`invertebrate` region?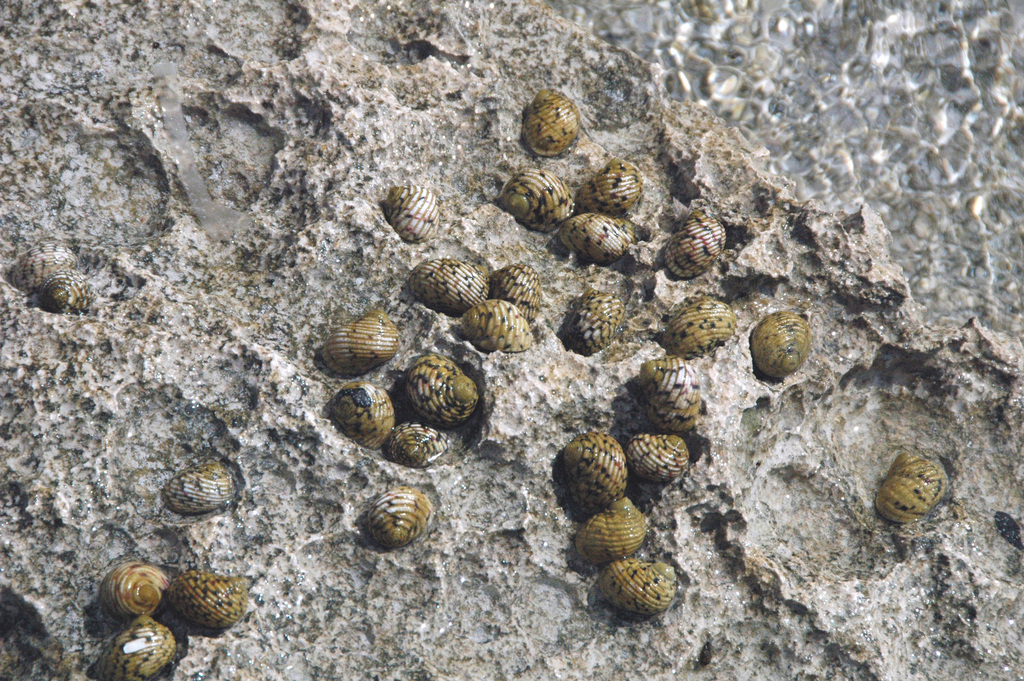
(x1=750, y1=313, x2=812, y2=379)
